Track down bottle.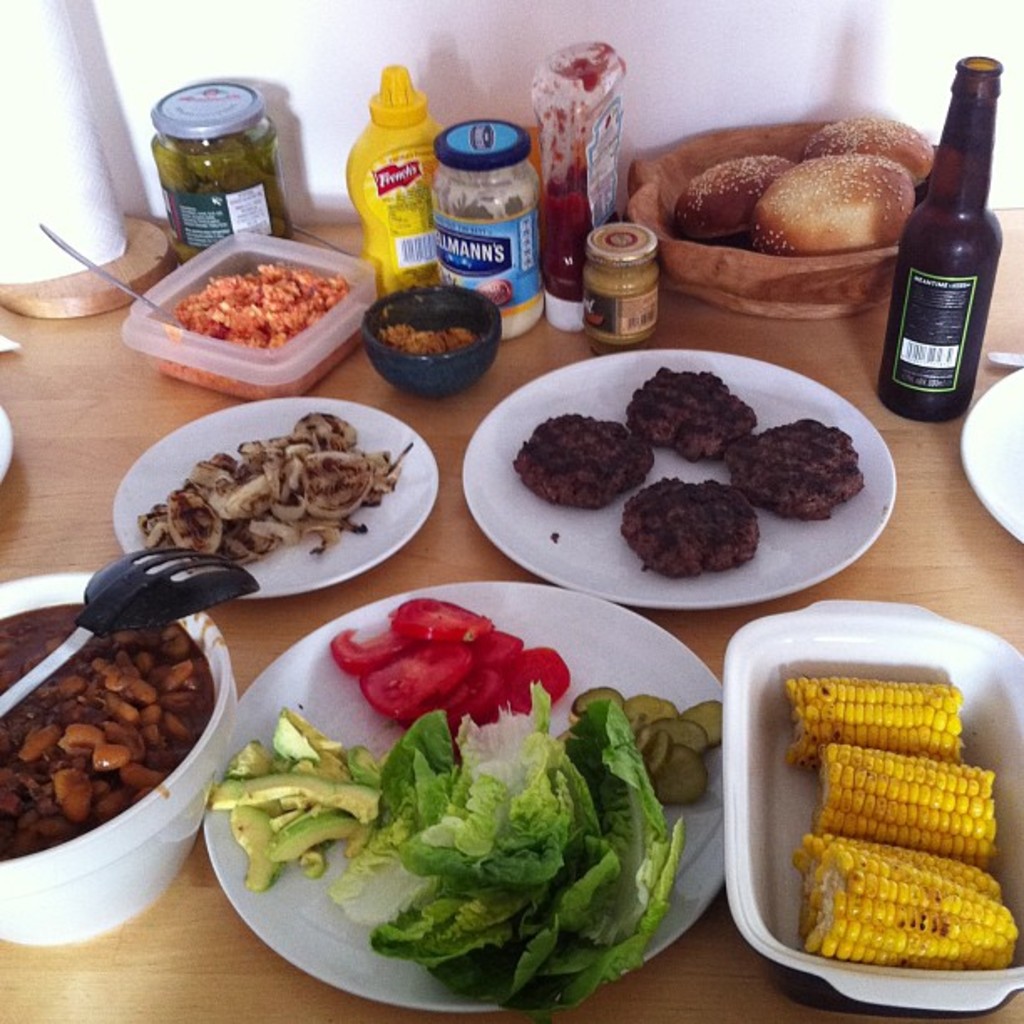
Tracked to <region>877, 47, 1007, 423</region>.
